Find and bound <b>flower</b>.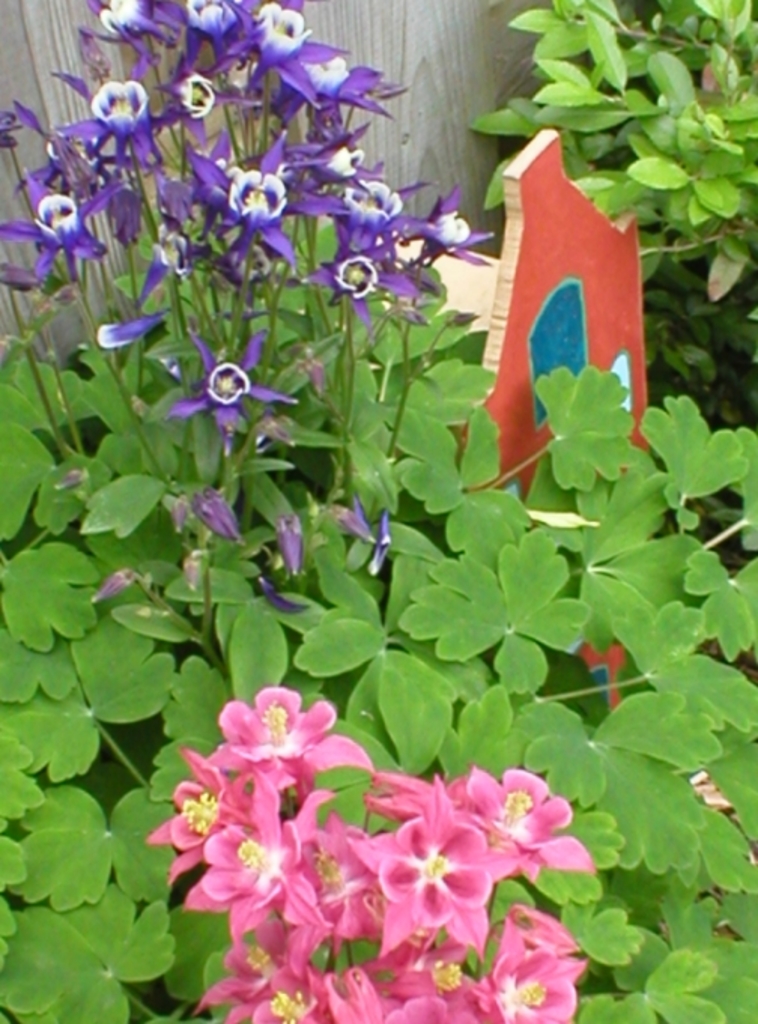
Bound: 344:761:538:967.
